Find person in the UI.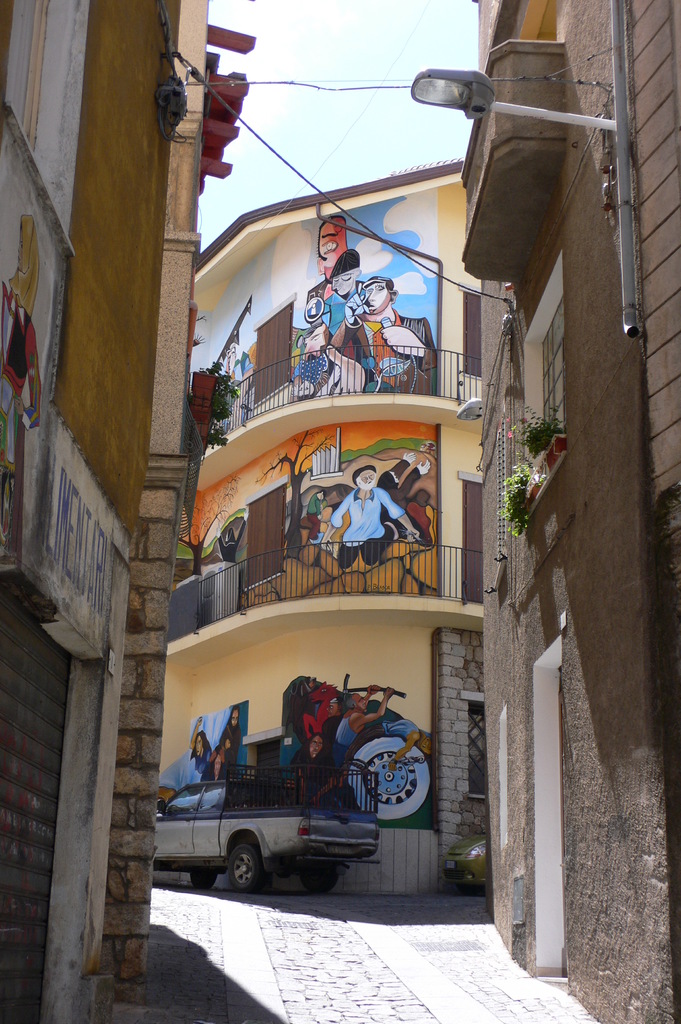
UI element at 298 682 340 783.
